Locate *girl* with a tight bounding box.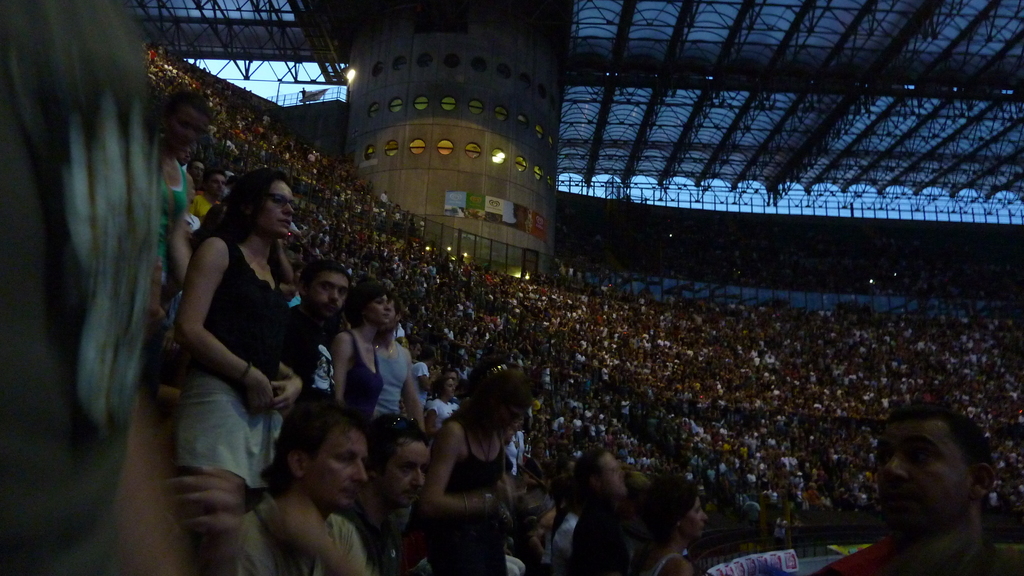
(left=419, top=364, right=540, bottom=574).
